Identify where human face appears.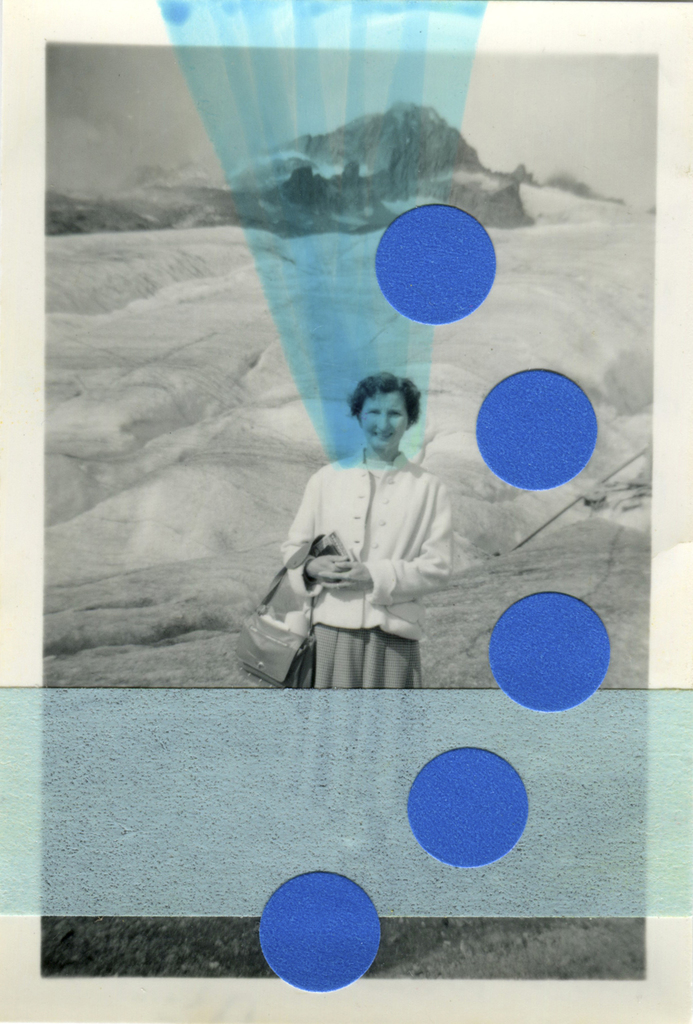
Appears at <region>362, 388, 407, 451</region>.
